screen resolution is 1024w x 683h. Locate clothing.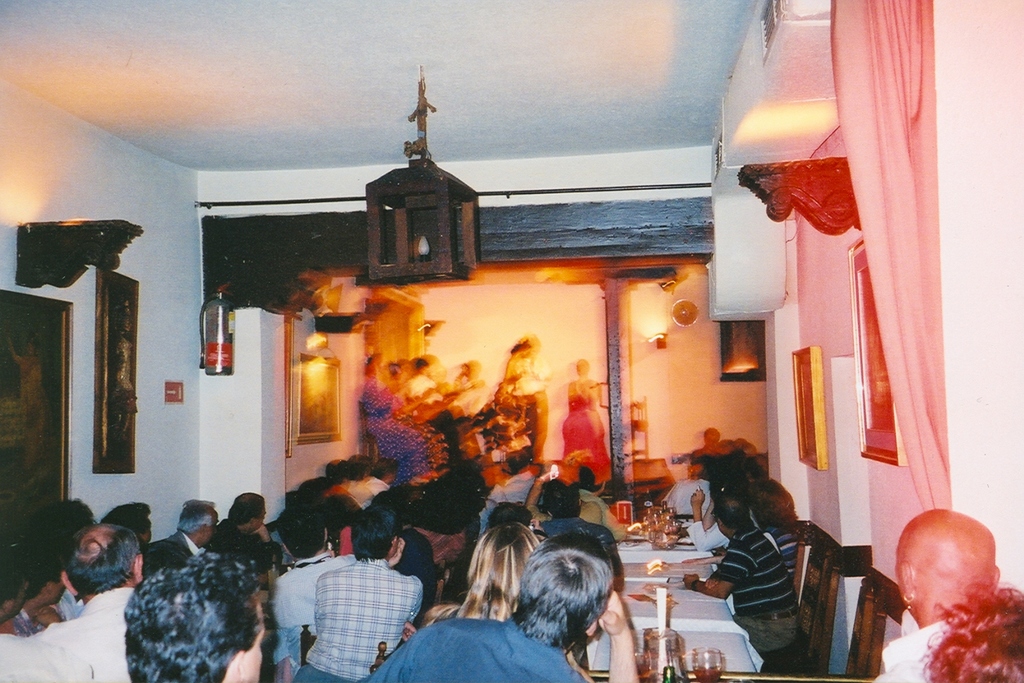
rect(152, 530, 198, 581).
